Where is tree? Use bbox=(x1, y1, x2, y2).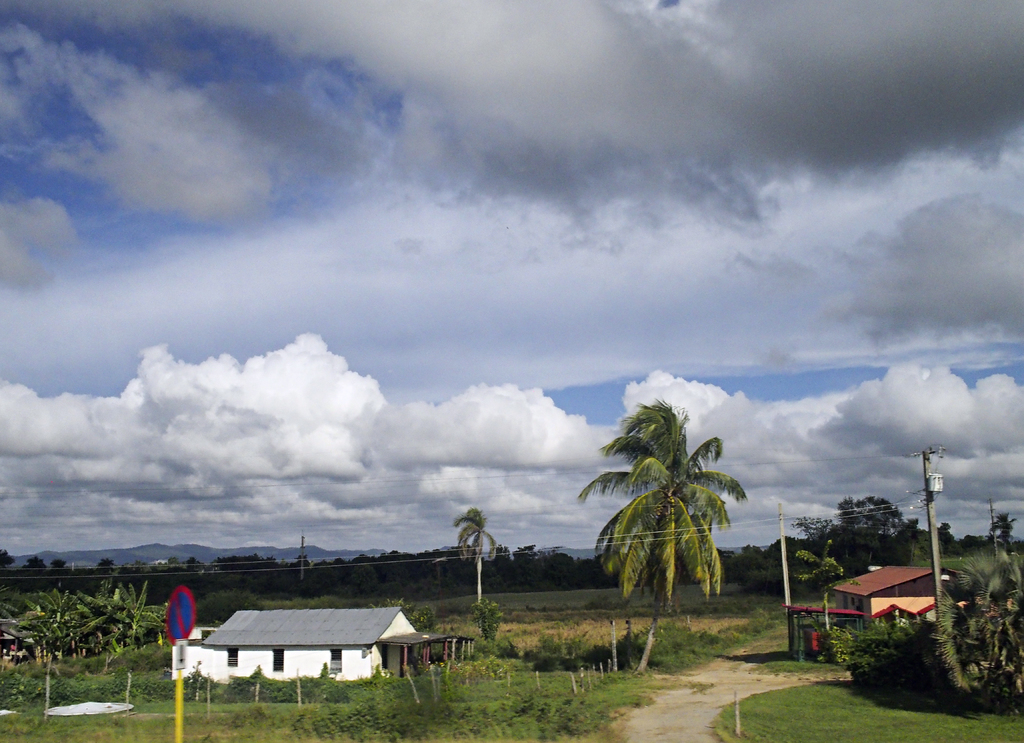
bbox=(410, 546, 449, 589).
